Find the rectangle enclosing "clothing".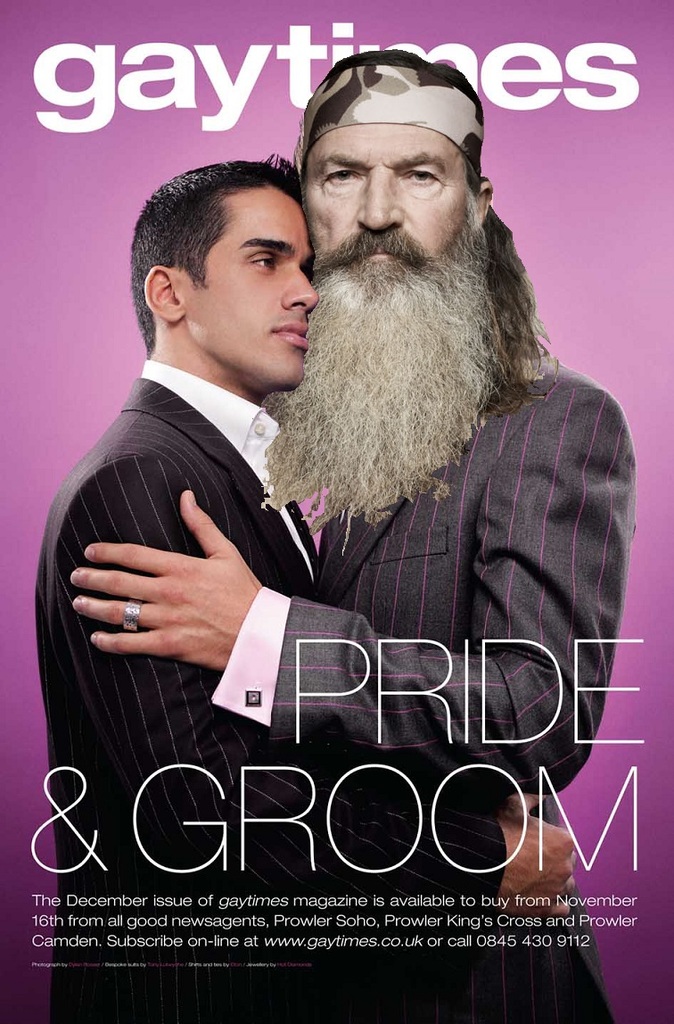
select_region(34, 293, 367, 776).
